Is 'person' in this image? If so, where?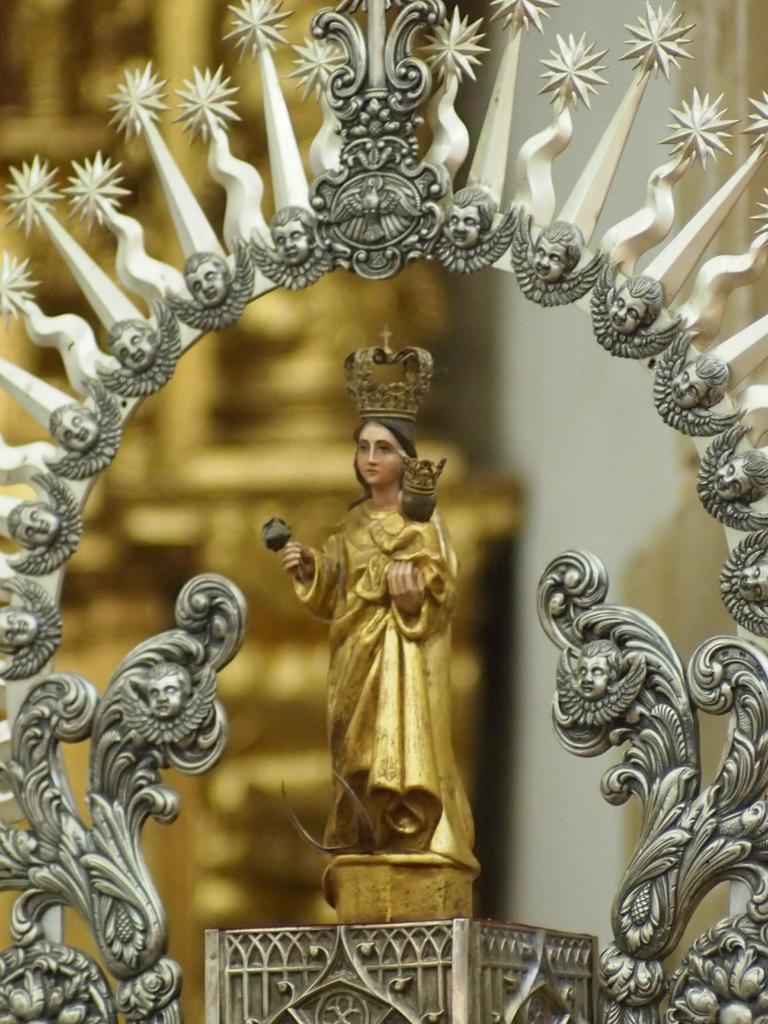
Yes, at bbox=(106, 319, 164, 365).
